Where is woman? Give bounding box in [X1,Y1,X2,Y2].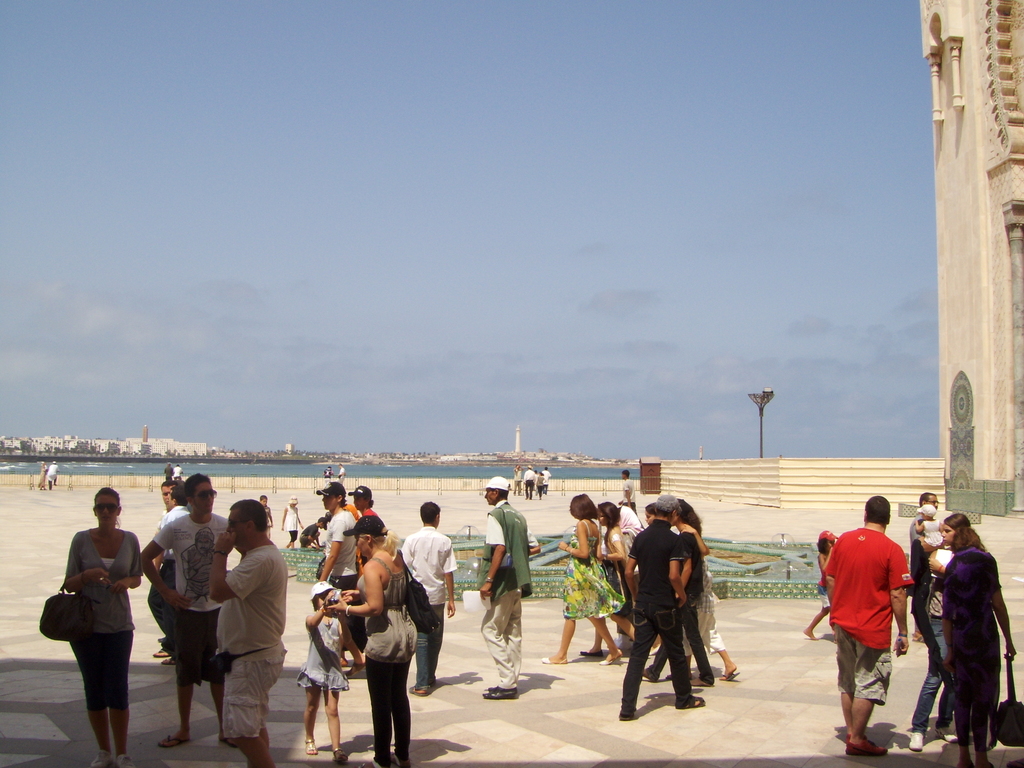
[41,504,148,747].
